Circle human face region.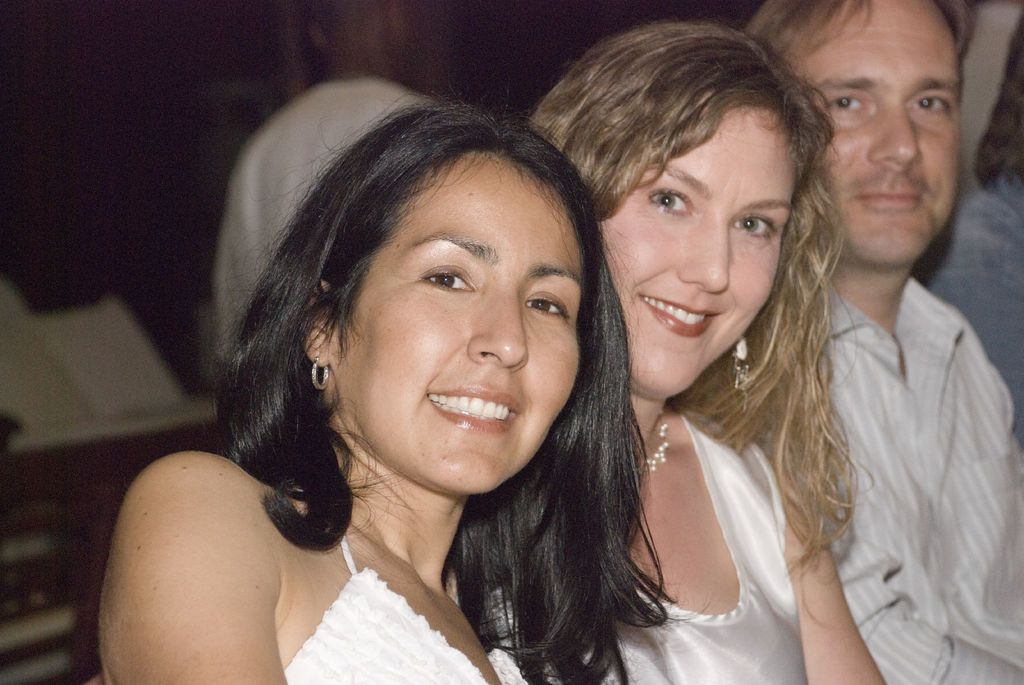
Region: (595, 114, 800, 389).
